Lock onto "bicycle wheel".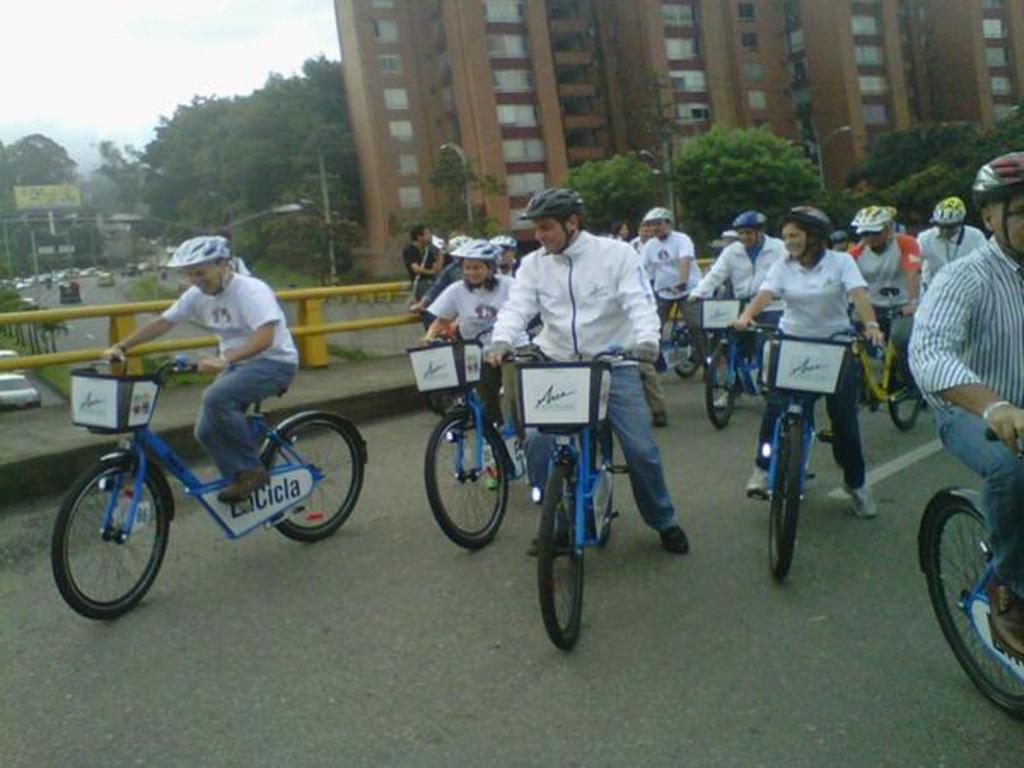
Locked: (left=251, top=415, right=369, bottom=548).
